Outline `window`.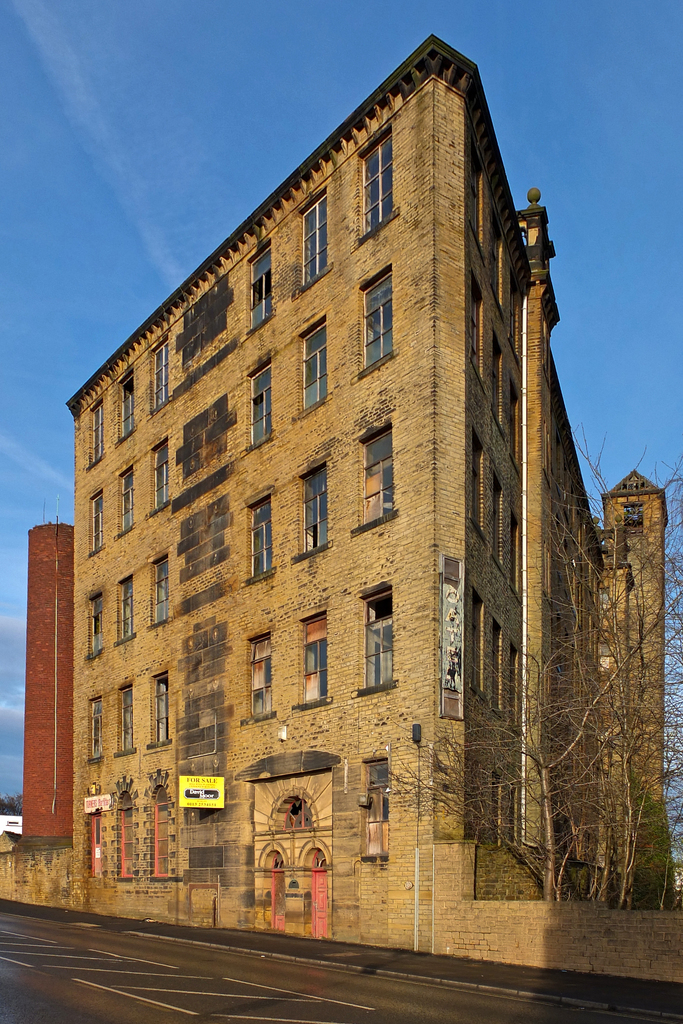
Outline: bbox=(155, 344, 170, 410).
